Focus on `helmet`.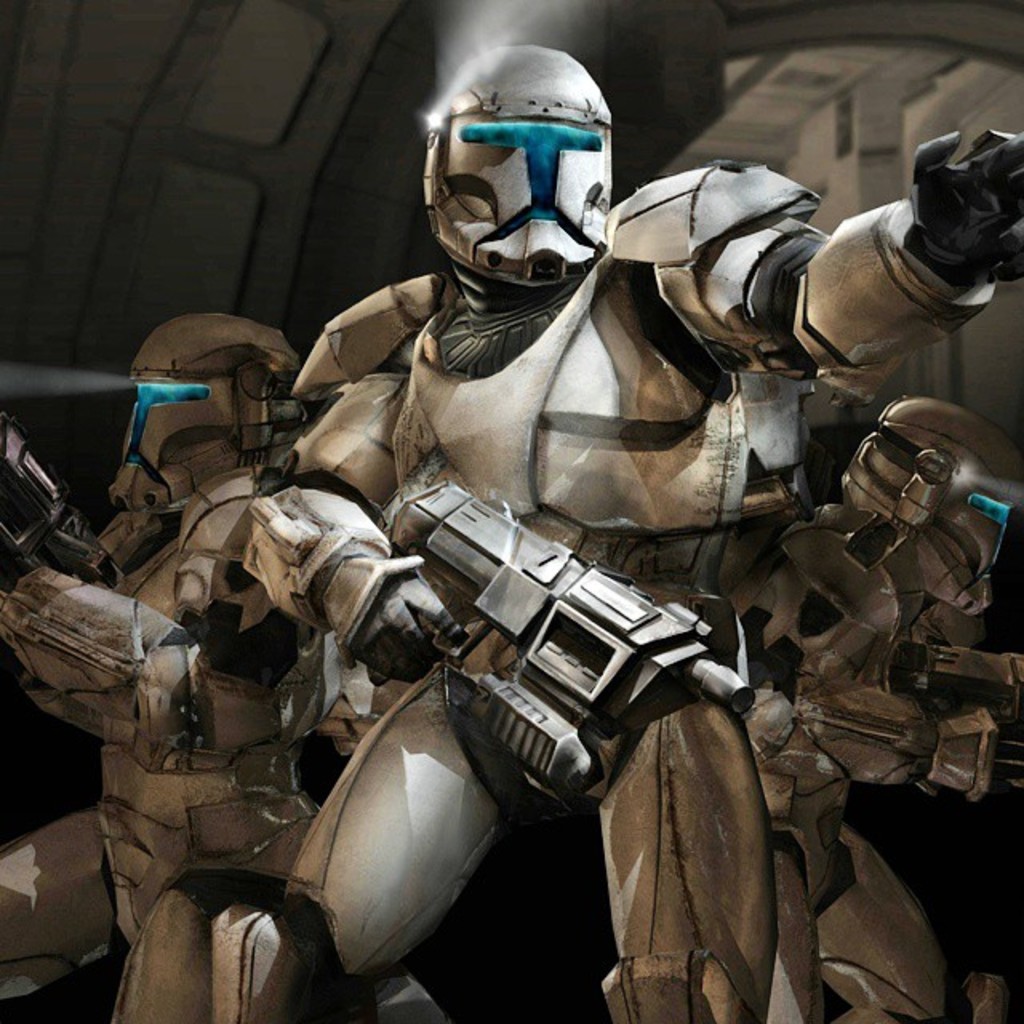
Focused at l=414, t=54, r=618, b=322.
